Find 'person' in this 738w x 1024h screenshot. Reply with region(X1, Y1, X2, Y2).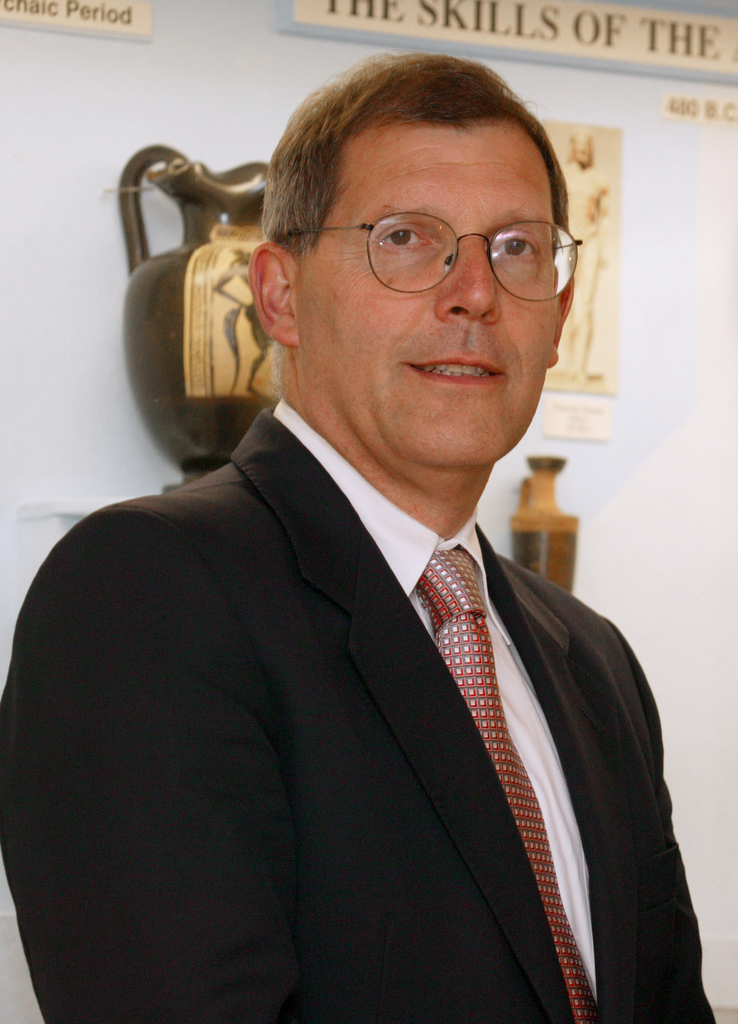
region(0, 50, 718, 1023).
